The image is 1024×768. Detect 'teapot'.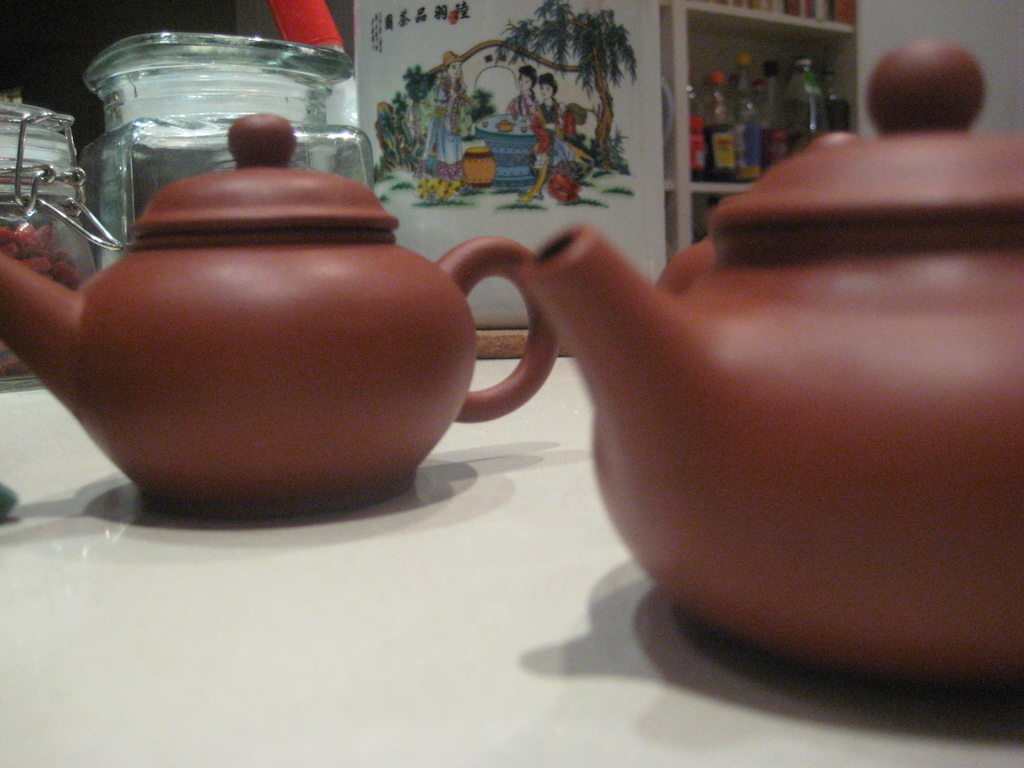
Detection: {"x1": 0, "y1": 113, "x2": 559, "y2": 518}.
